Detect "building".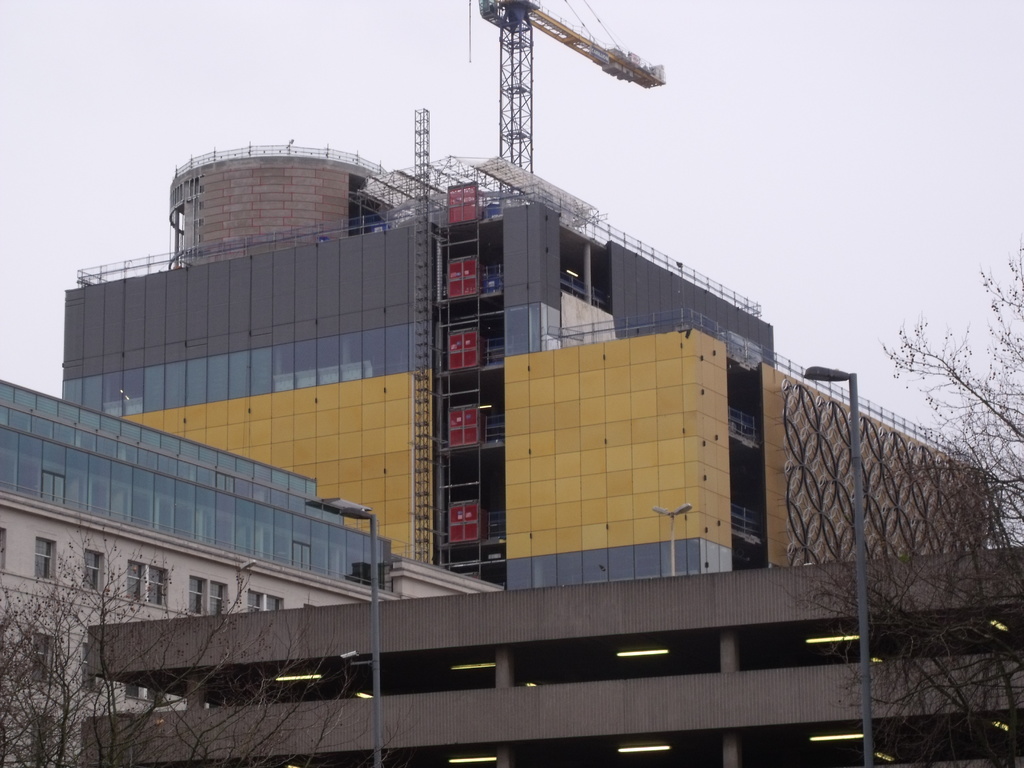
Detected at [0, 378, 503, 767].
